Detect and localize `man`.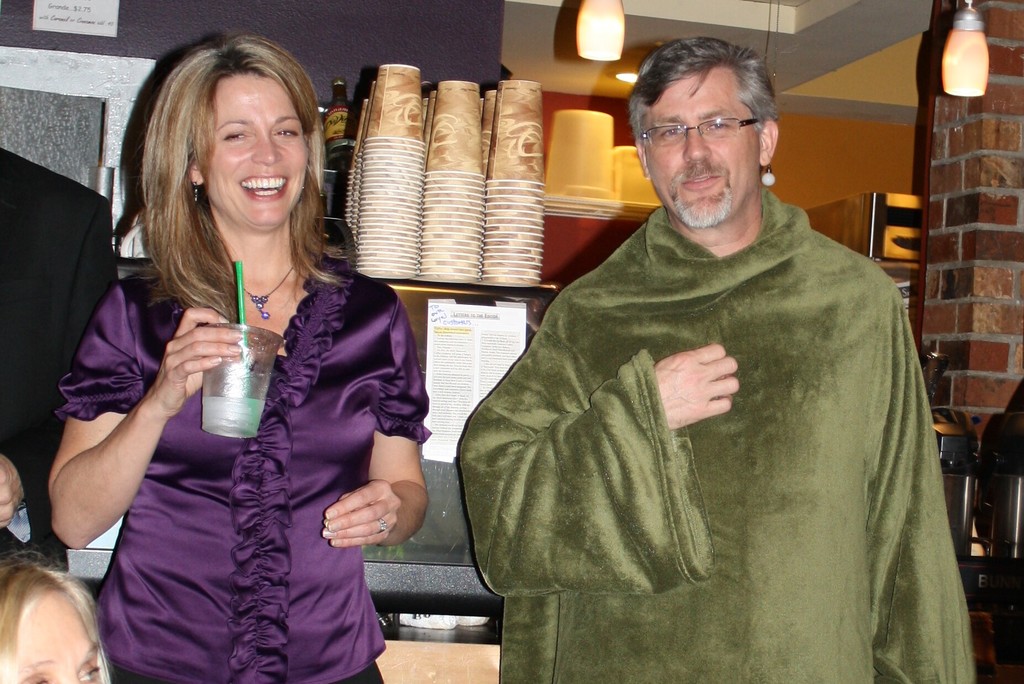
Localized at pyautogui.locateOnScreen(0, 142, 119, 578).
